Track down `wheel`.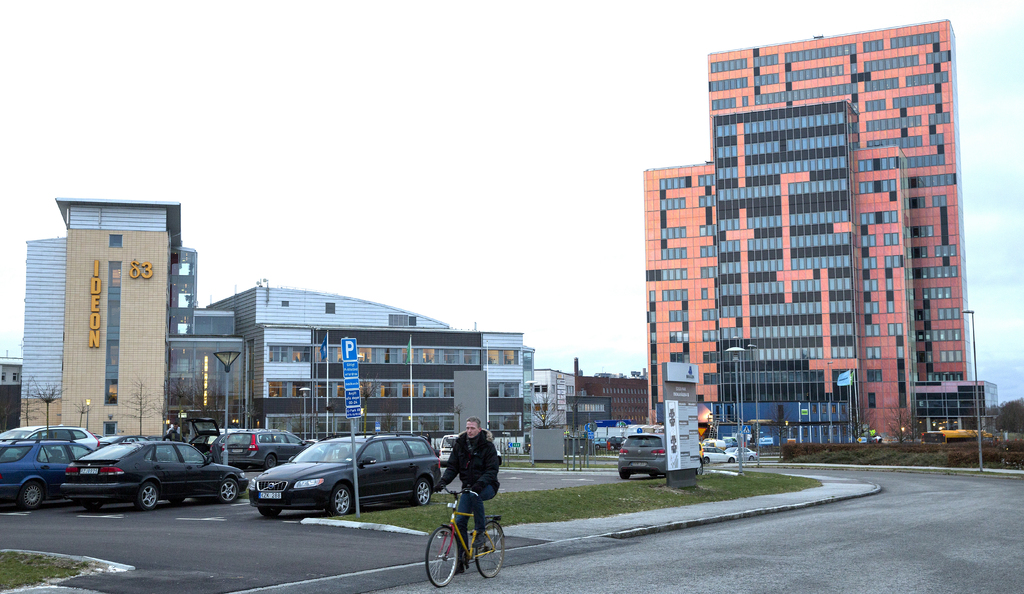
Tracked to locate(15, 481, 47, 511).
